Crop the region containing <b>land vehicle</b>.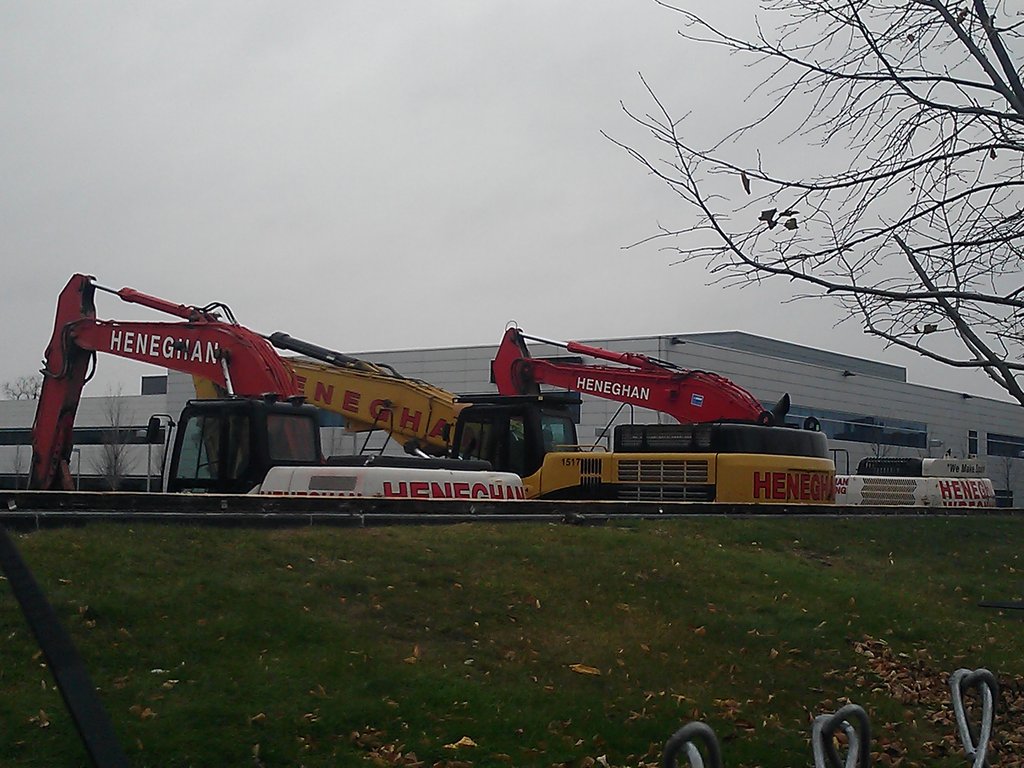
Crop region: l=147, t=390, r=523, b=499.
